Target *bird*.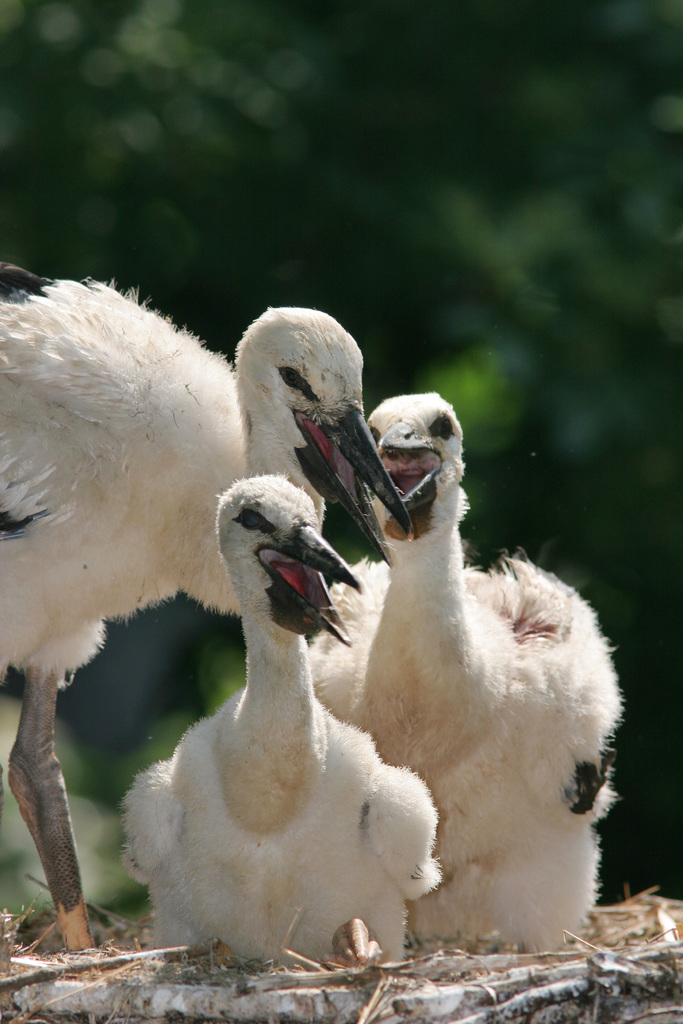
Target region: box=[317, 381, 625, 952].
